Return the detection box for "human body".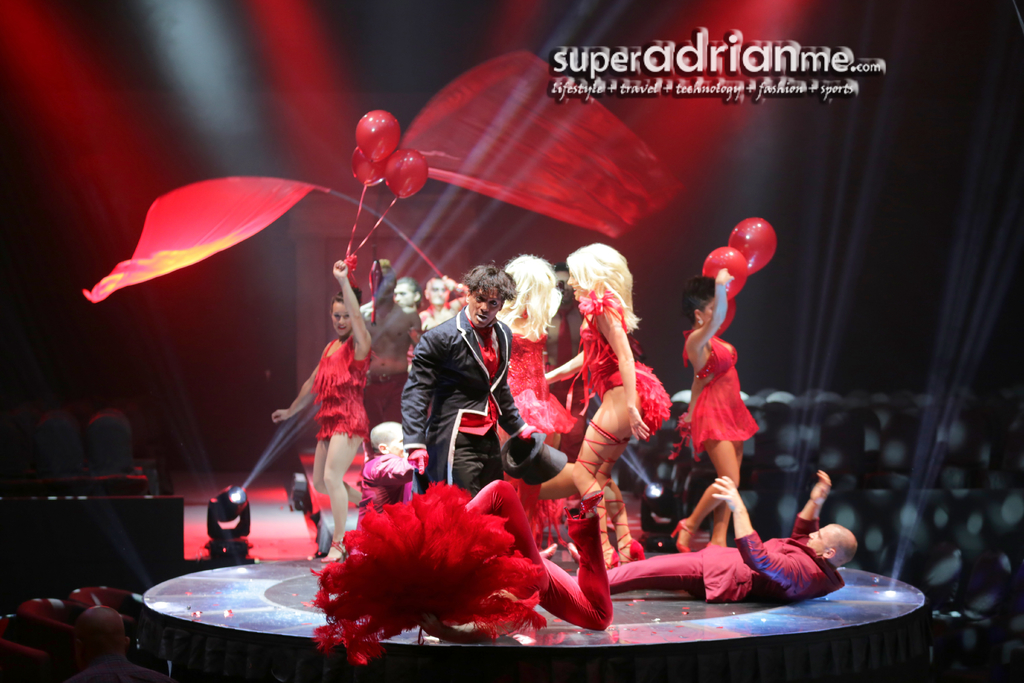
l=602, t=468, r=864, b=604.
